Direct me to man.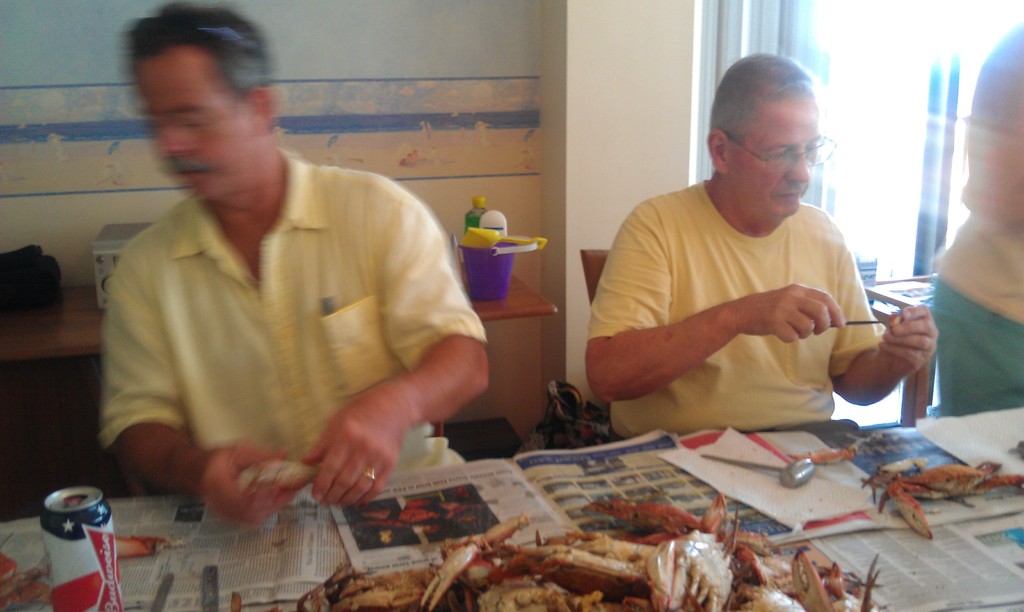
Direction: x1=85 y1=29 x2=488 y2=533.
